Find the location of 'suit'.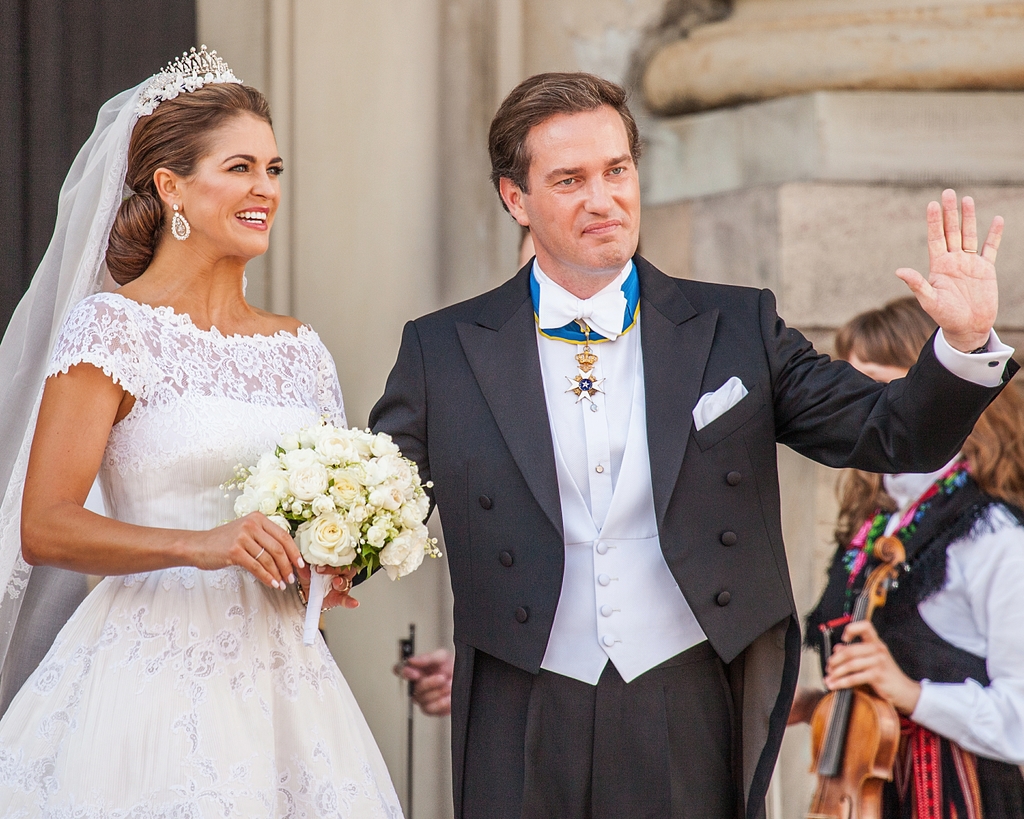
Location: <region>283, 252, 1022, 818</region>.
